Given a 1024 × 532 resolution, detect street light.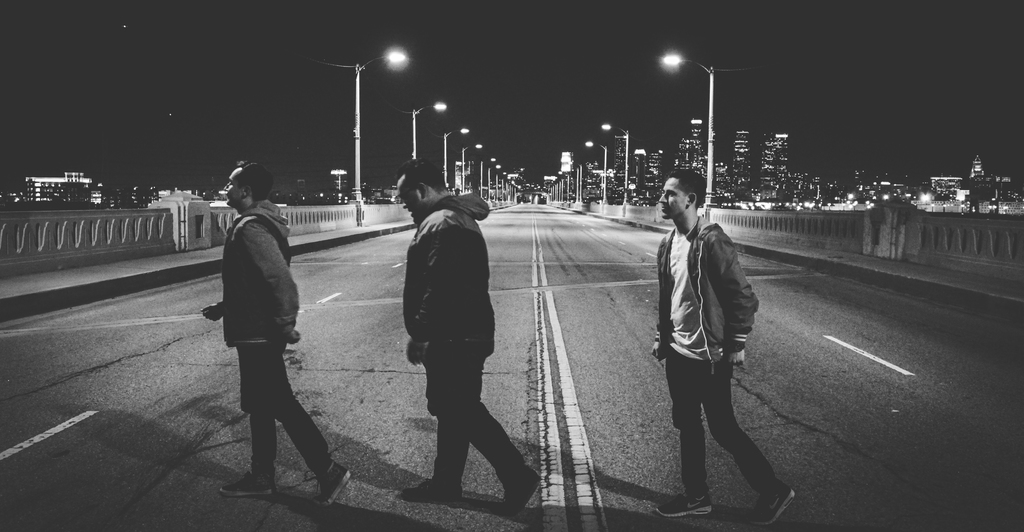
region(599, 124, 642, 204).
